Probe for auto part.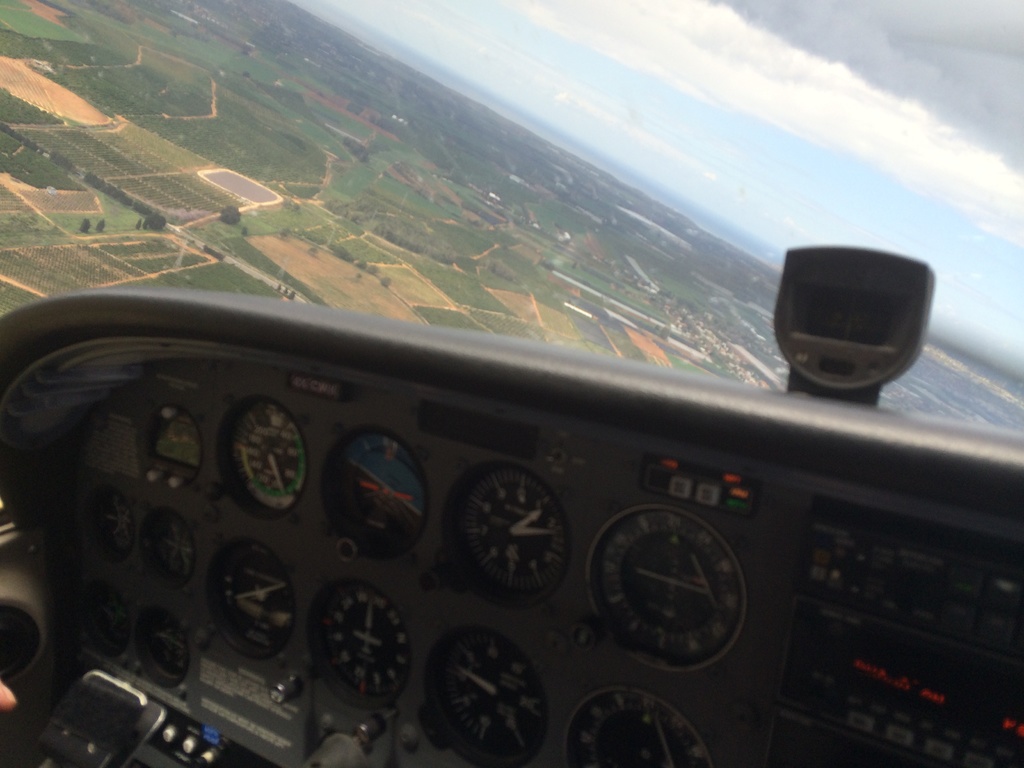
Probe result: left=0, top=241, right=1023, bottom=767.
